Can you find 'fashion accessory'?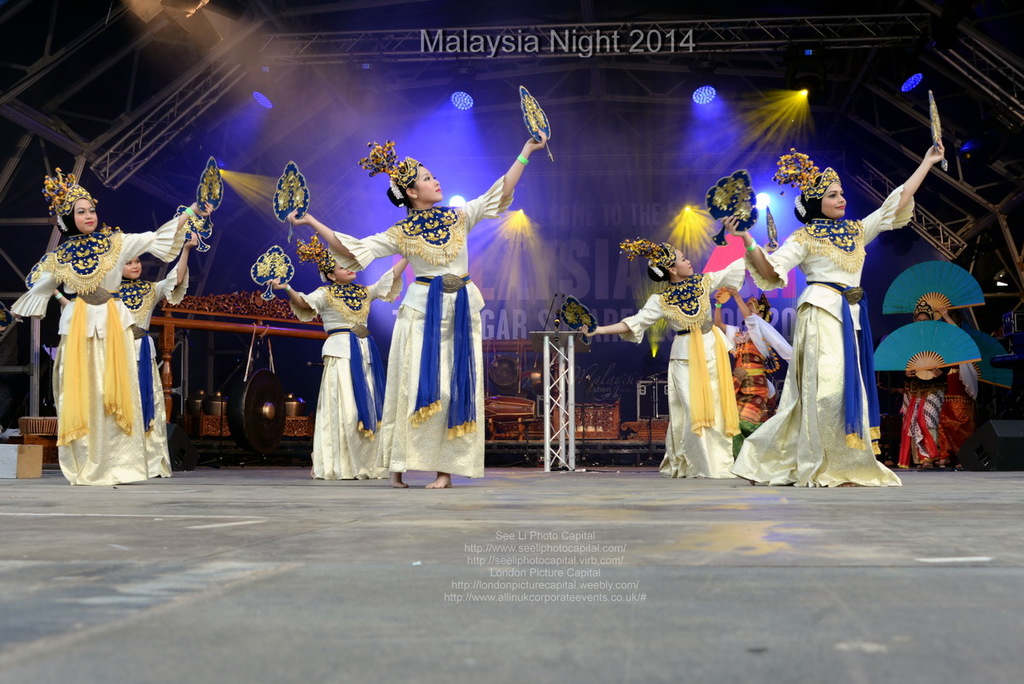
Yes, bounding box: 54, 293, 63, 304.
